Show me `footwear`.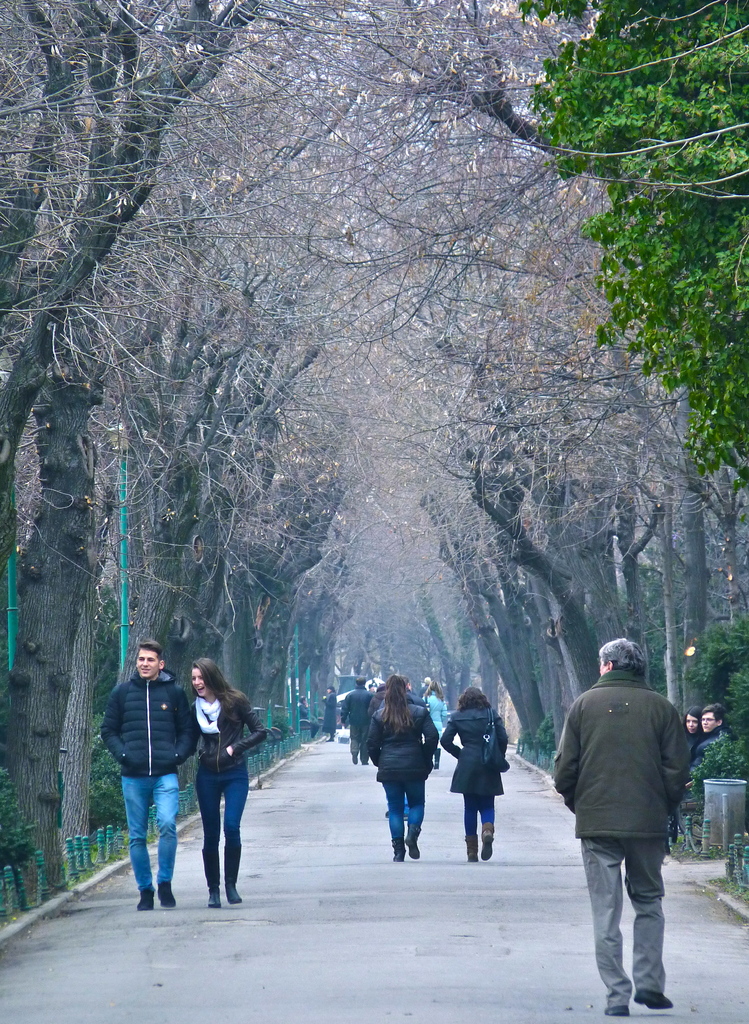
`footwear` is here: (409,840,419,858).
